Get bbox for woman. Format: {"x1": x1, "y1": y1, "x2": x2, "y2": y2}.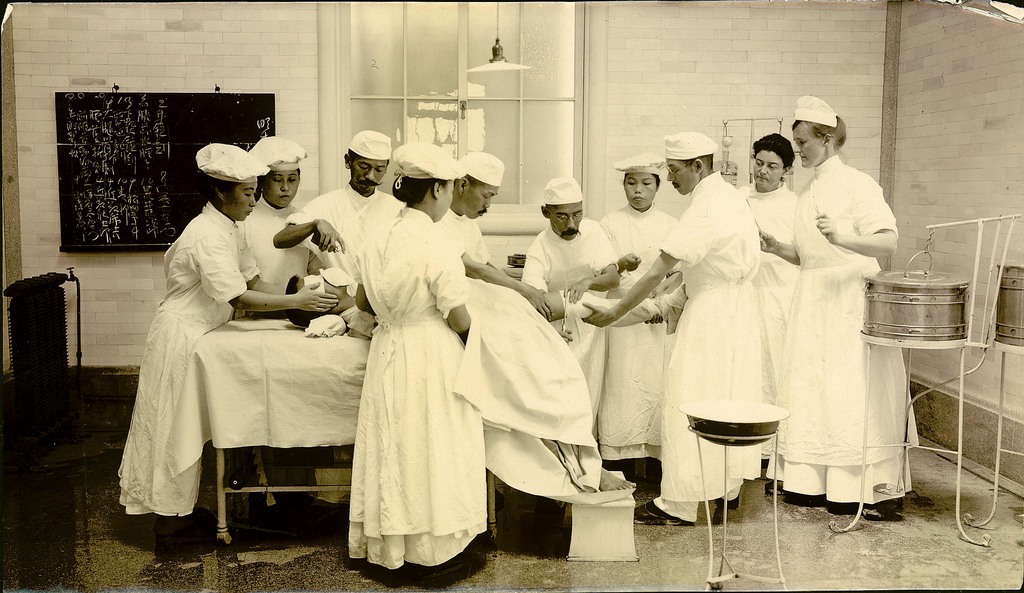
{"x1": 760, "y1": 90, "x2": 922, "y2": 524}.
